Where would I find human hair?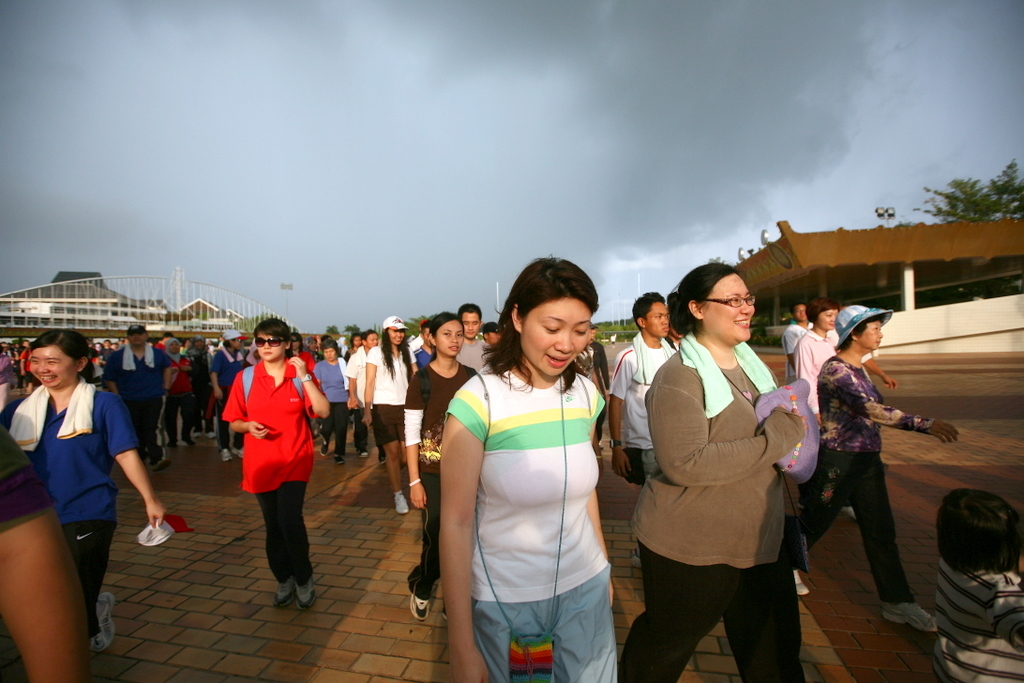
At bbox=(632, 291, 669, 332).
